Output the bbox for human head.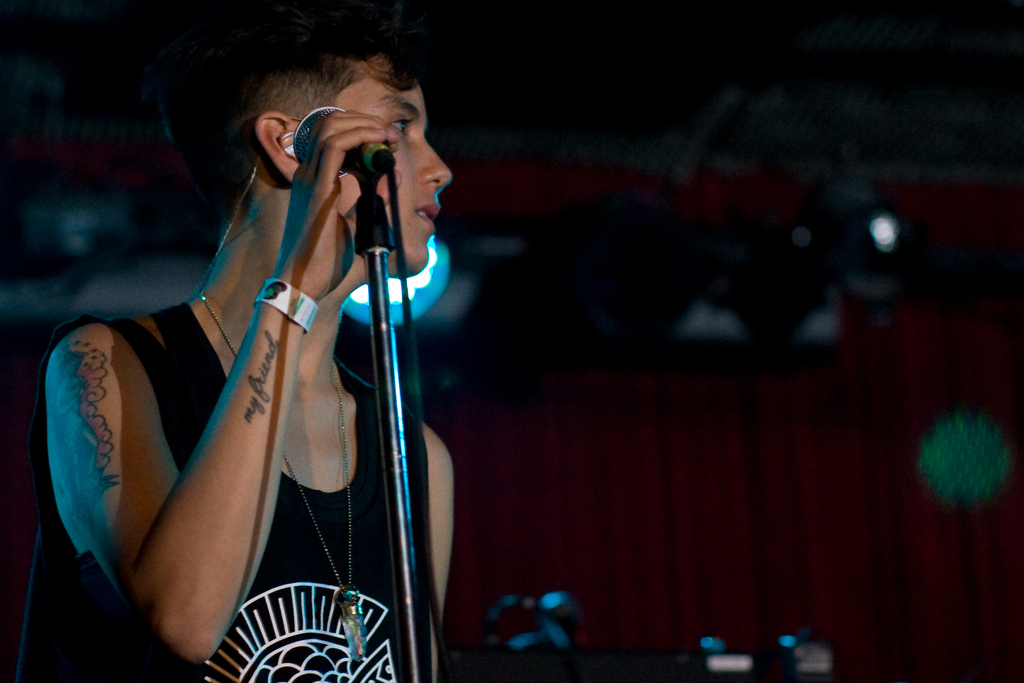
138,17,433,258.
